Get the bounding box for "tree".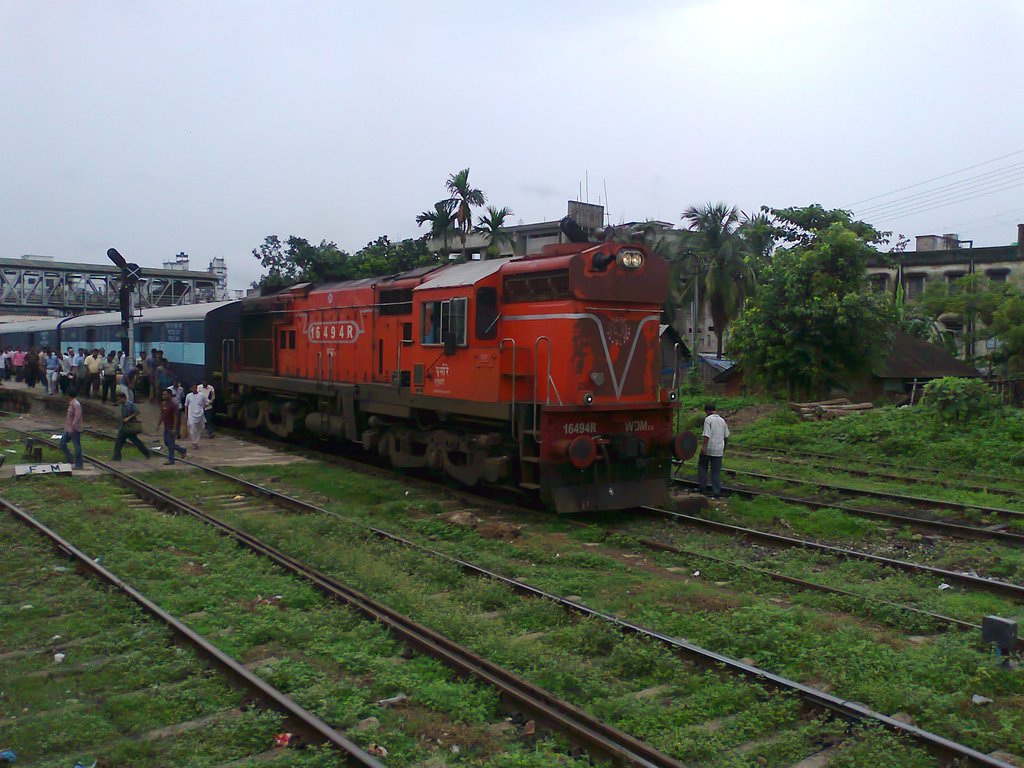
x1=550 y1=227 x2=602 y2=254.
